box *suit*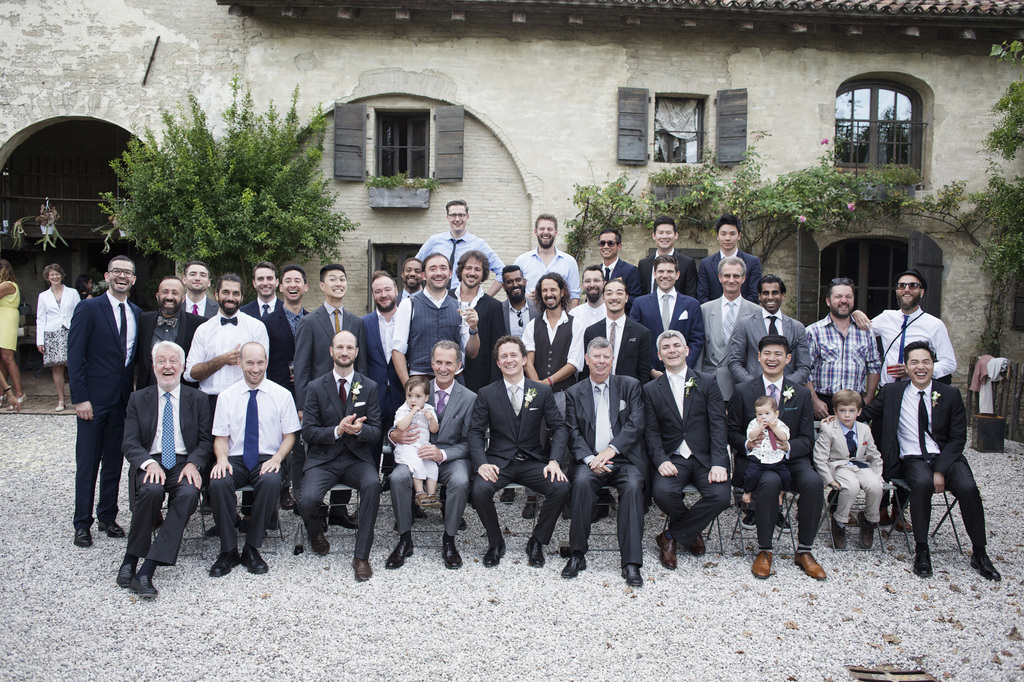
bbox=[397, 287, 417, 303]
